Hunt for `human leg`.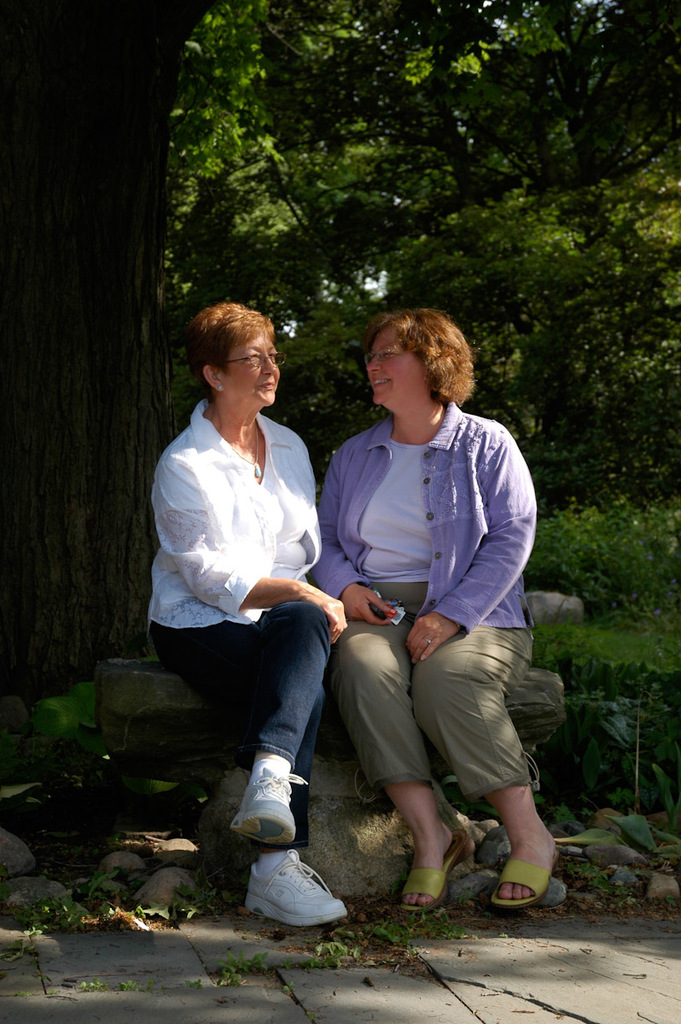
Hunted down at [left=335, top=618, right=484, bottom=912].
